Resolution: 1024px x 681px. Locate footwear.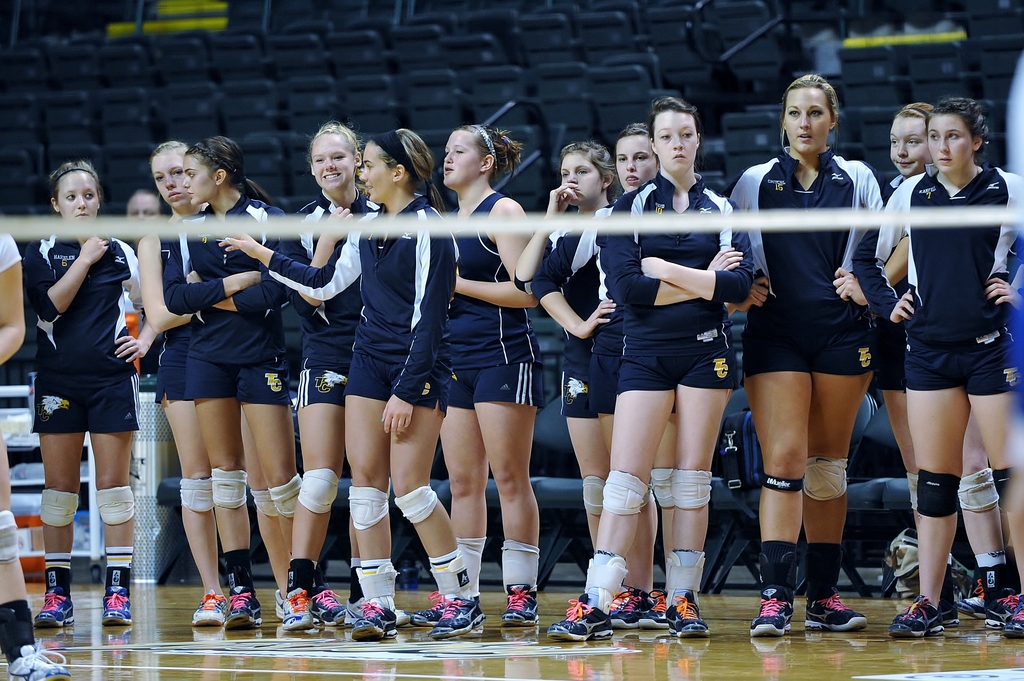
x1=409, y1=590, x2=449, y2=628.
